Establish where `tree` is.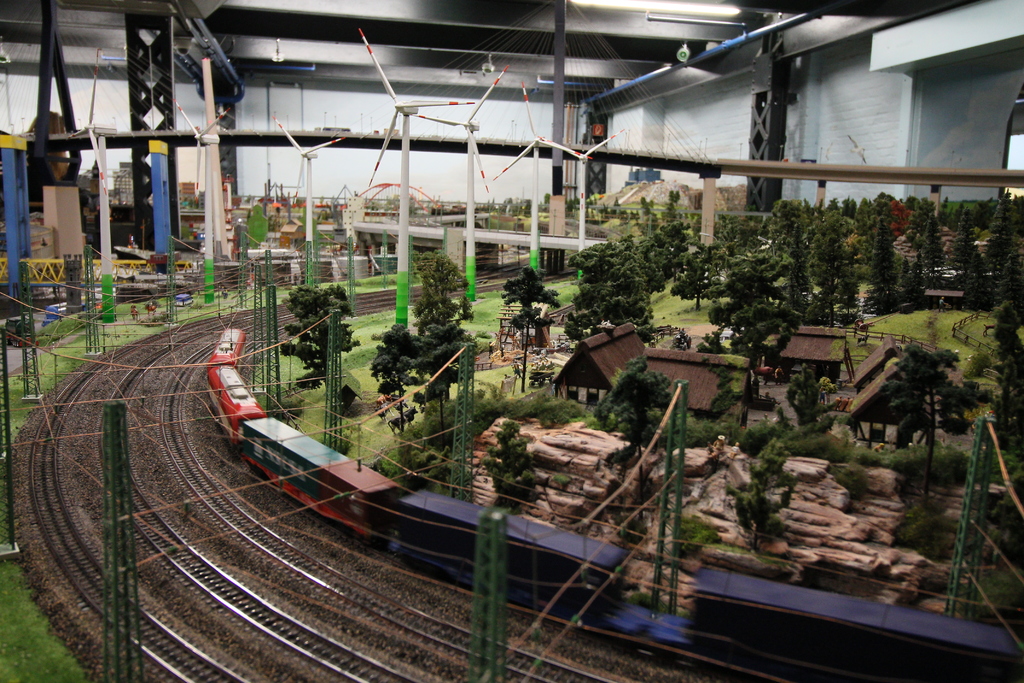
Established at left=368, top=326, right=415, bottom=429.
